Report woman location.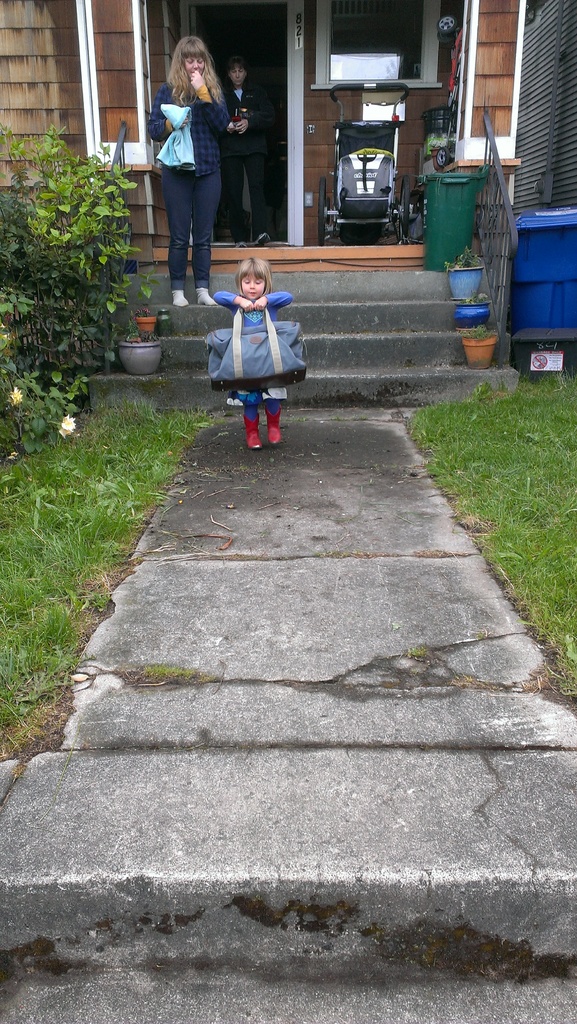
Report: (148,37,228,307).
